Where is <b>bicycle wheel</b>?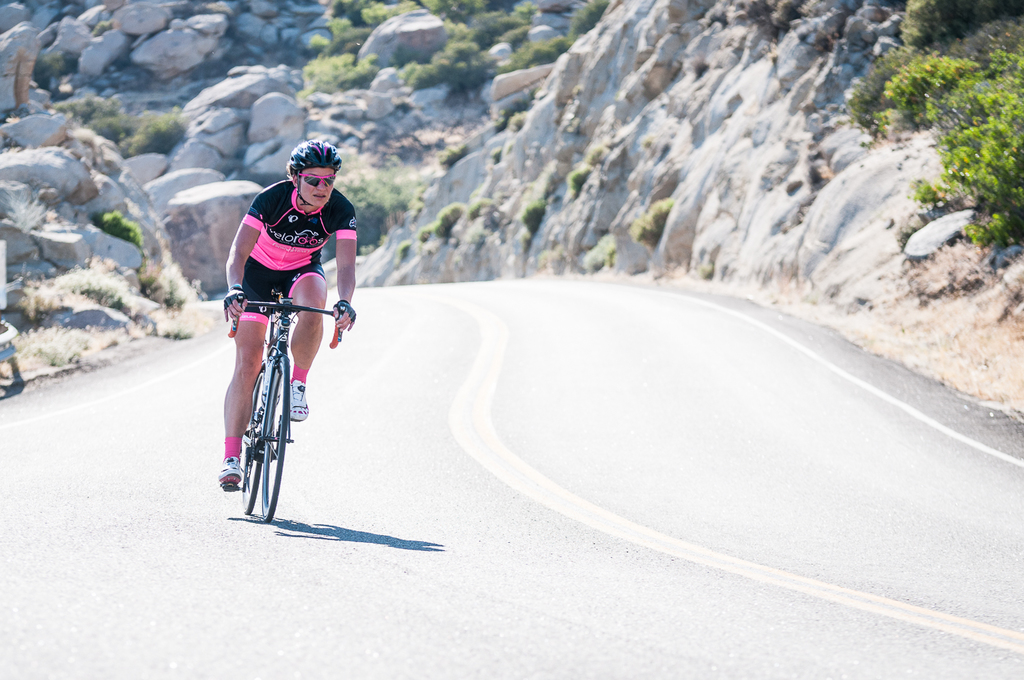
[259,358,291,520].
